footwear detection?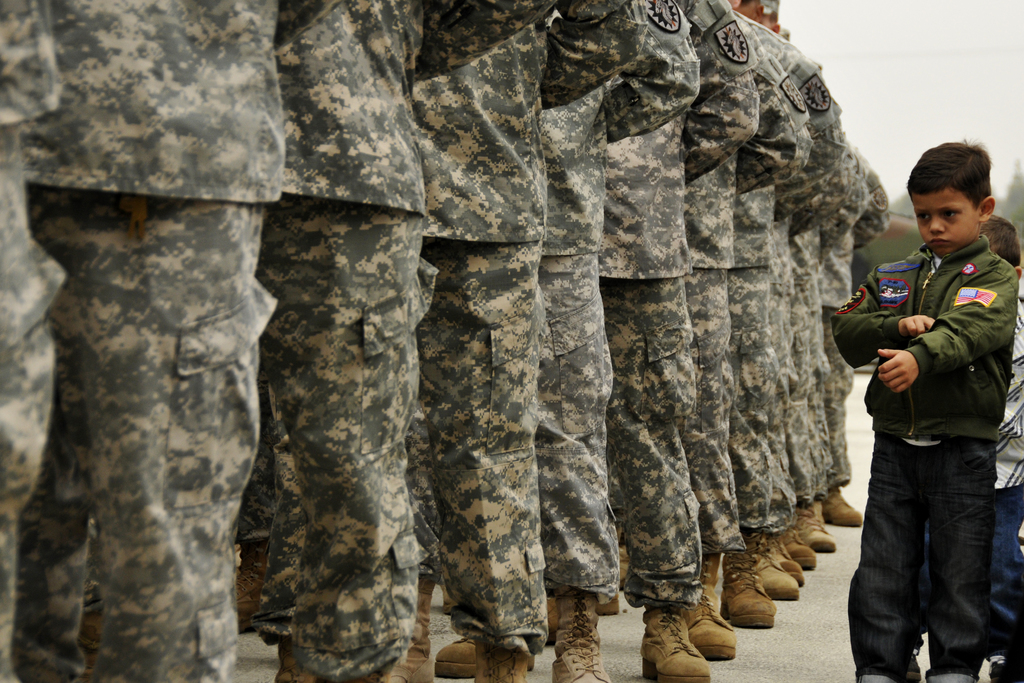
{"x1": 685, "y1": 588, "x2": 737, "y2": 661}
